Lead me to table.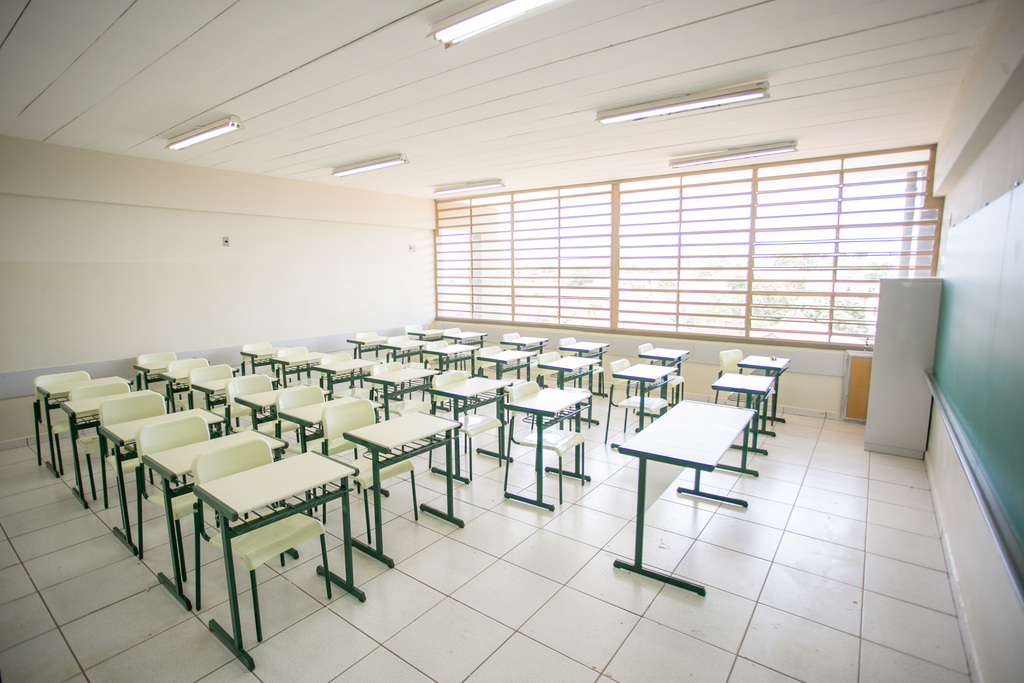
Lead to Rect(637, 347, 690, 375).
